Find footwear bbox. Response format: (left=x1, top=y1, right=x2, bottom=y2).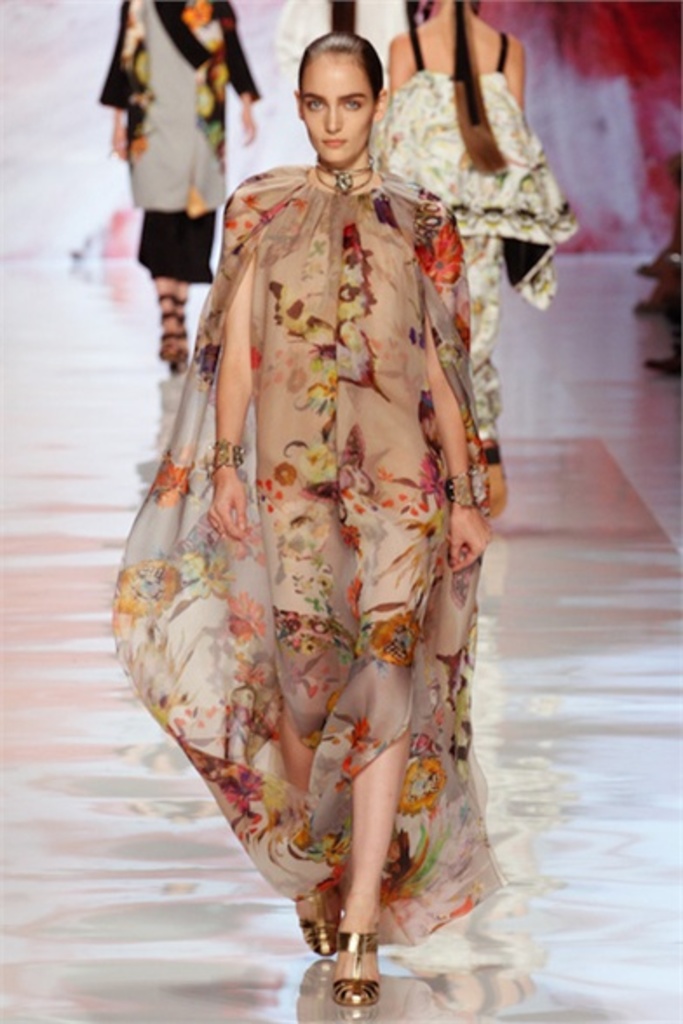
(left=338, top=920, right=376, bottom=1001).
